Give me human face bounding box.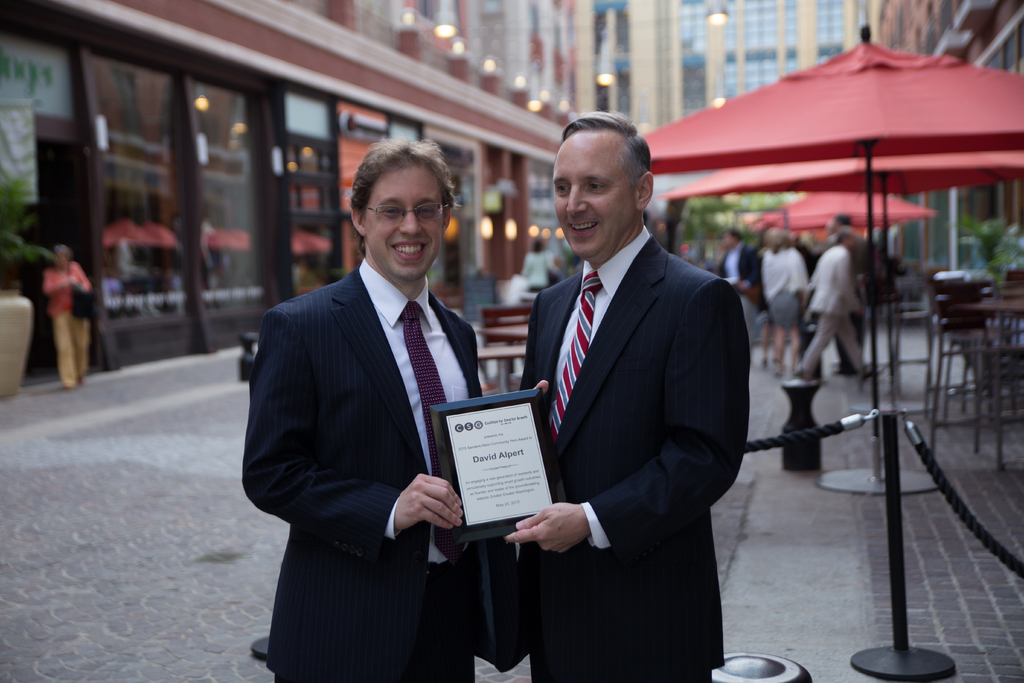
[366,162,445,281].
